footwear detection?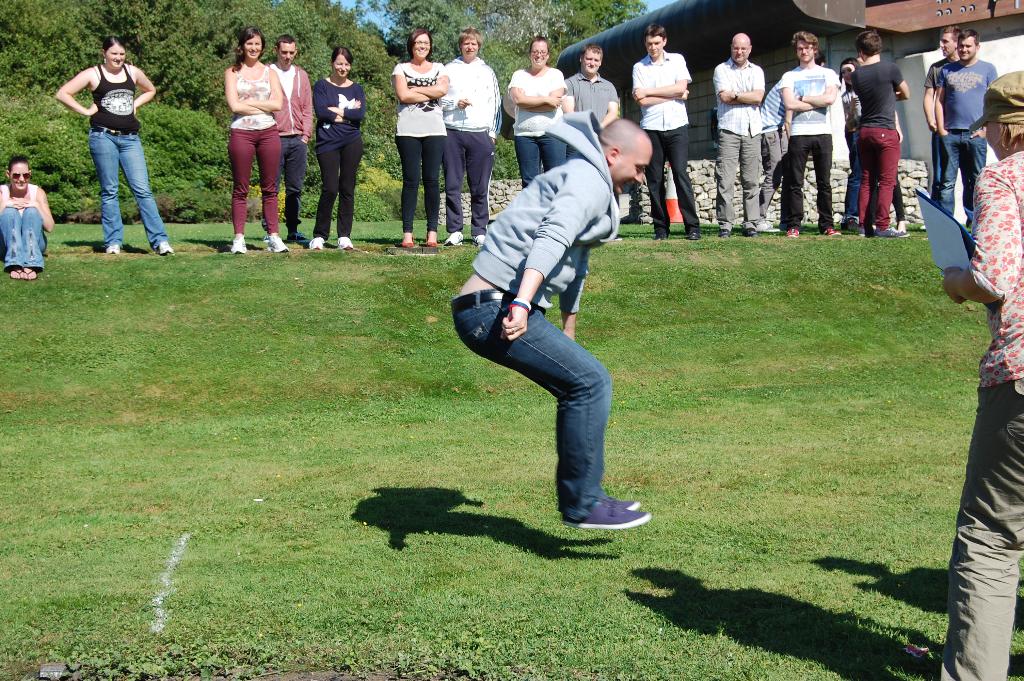
bbox=(563, 502, 652, 528)
